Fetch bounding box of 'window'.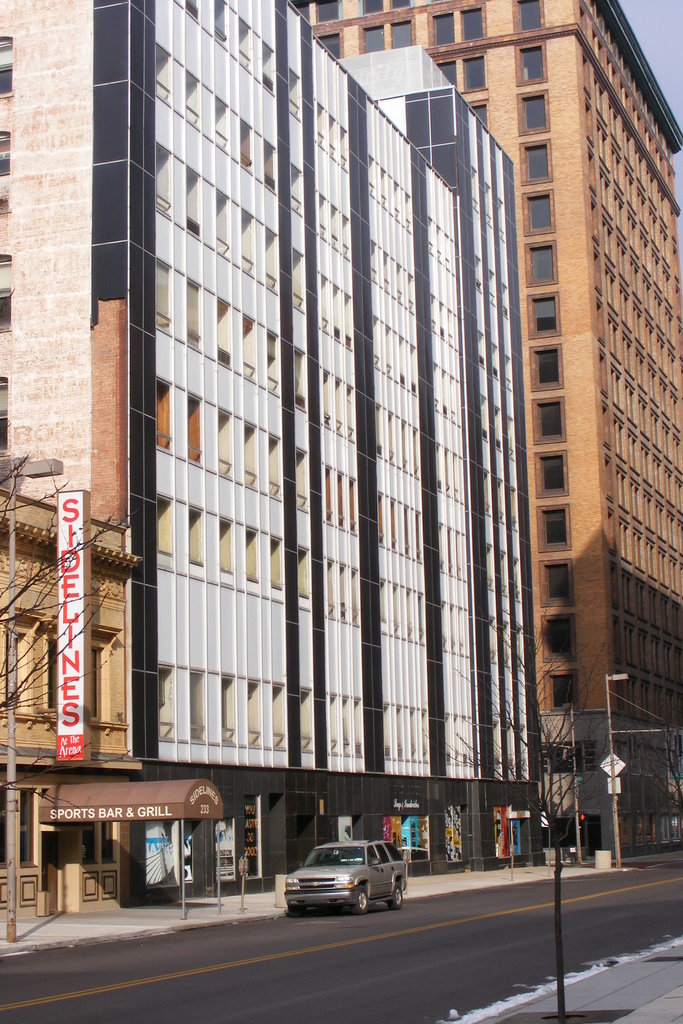
Bbox: bbox=[43, 628, 111, 712].
